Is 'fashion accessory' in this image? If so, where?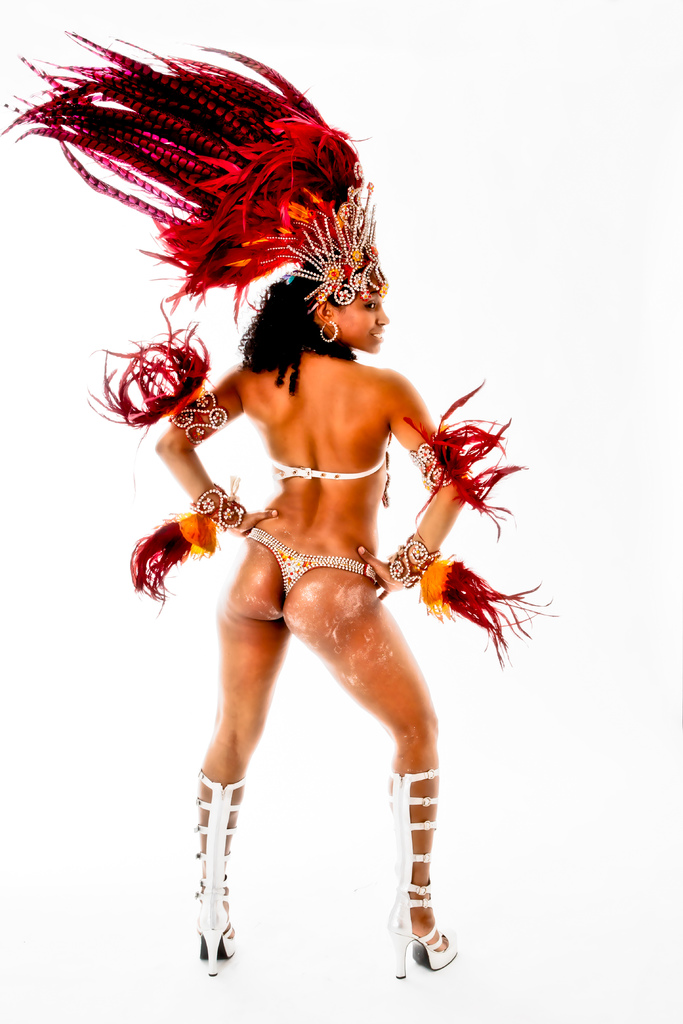
Yes, at box(385, 772, 460, 978).
